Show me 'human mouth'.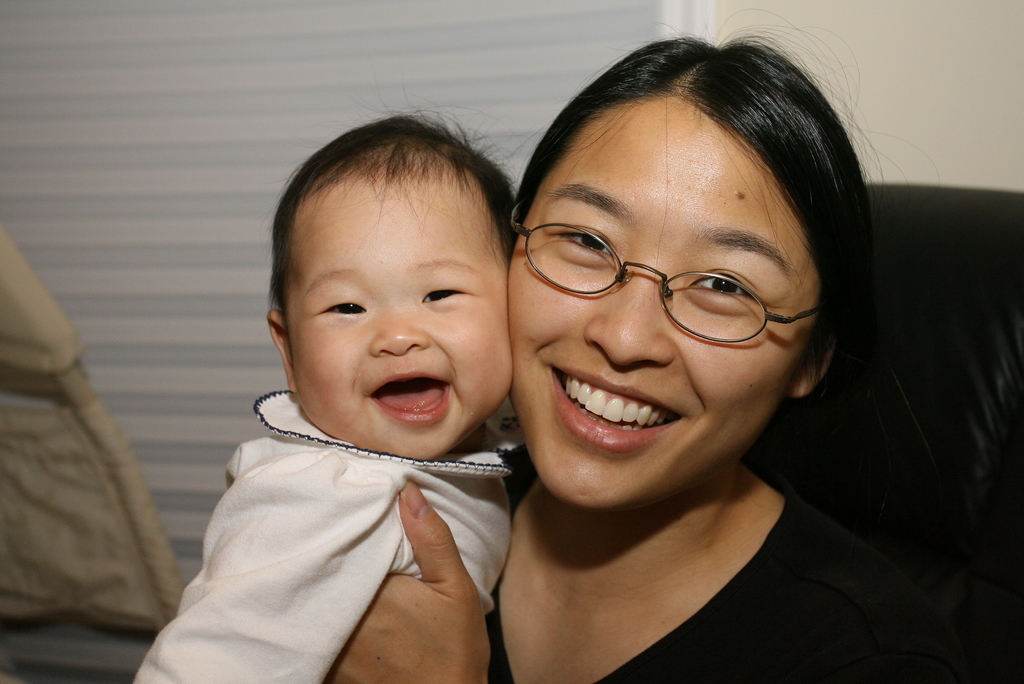
'human mouth' is here: 362, 364, 457, 430.
